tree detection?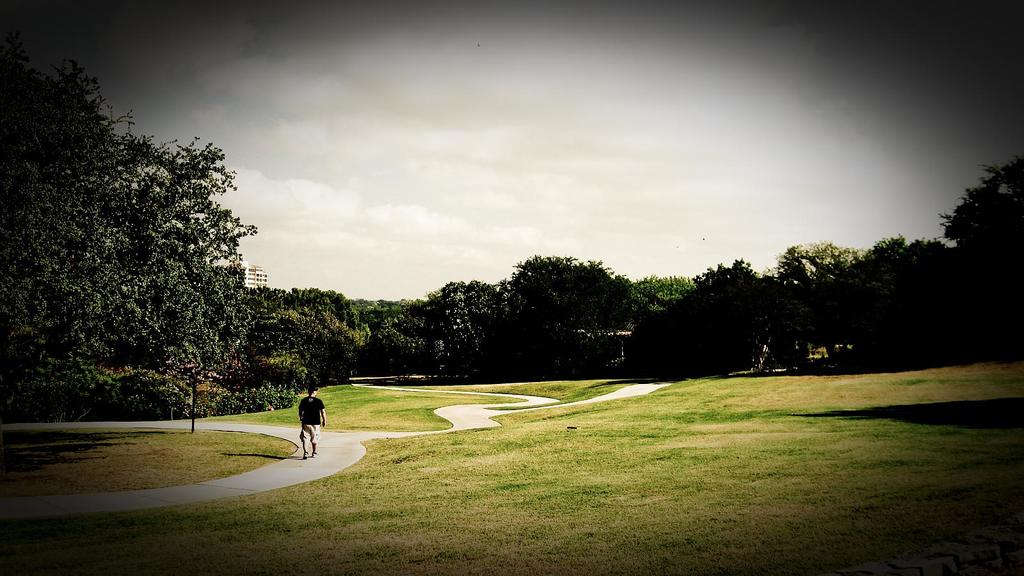
(left=15, top=70, right=260, bottom=435)
